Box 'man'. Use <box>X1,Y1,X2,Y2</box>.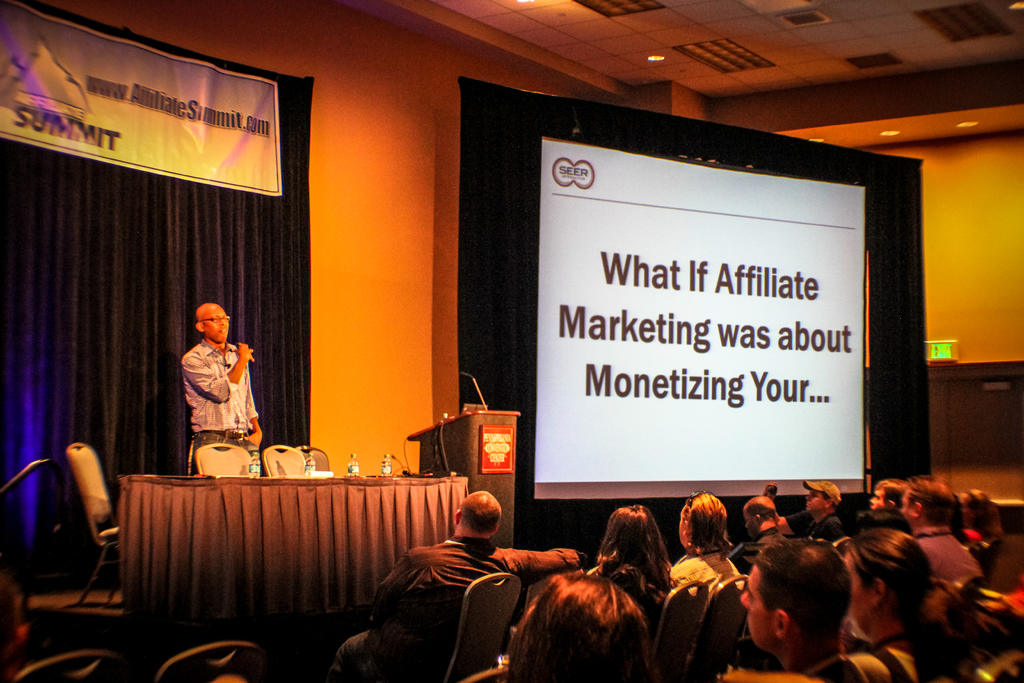
<box>184,302,268,471</box>.
